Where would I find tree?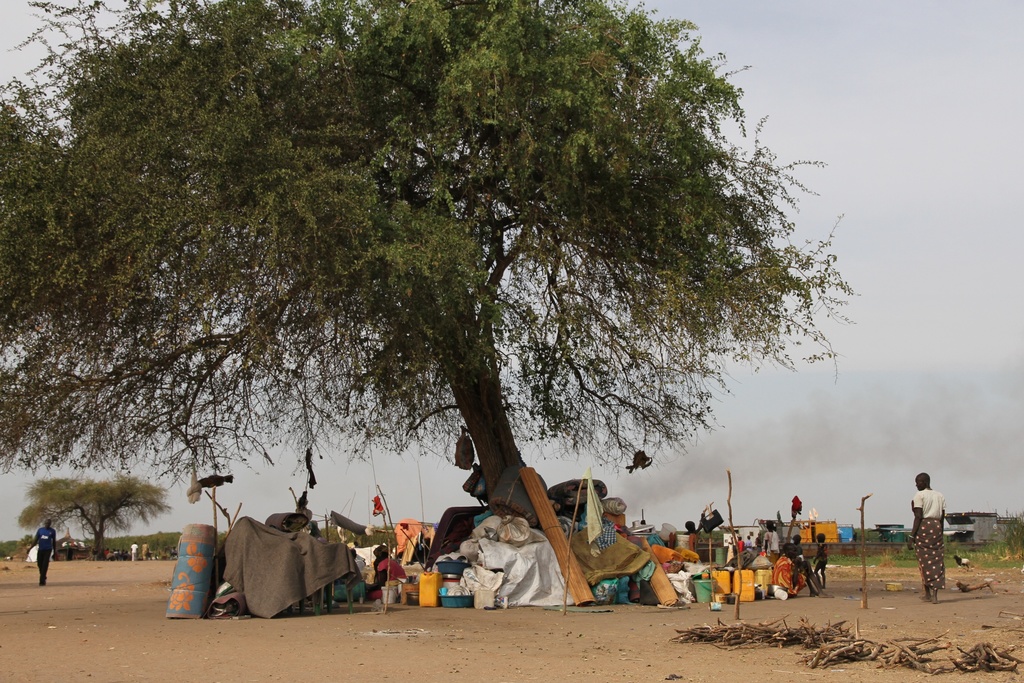
At [13, 467, 168, 576].
